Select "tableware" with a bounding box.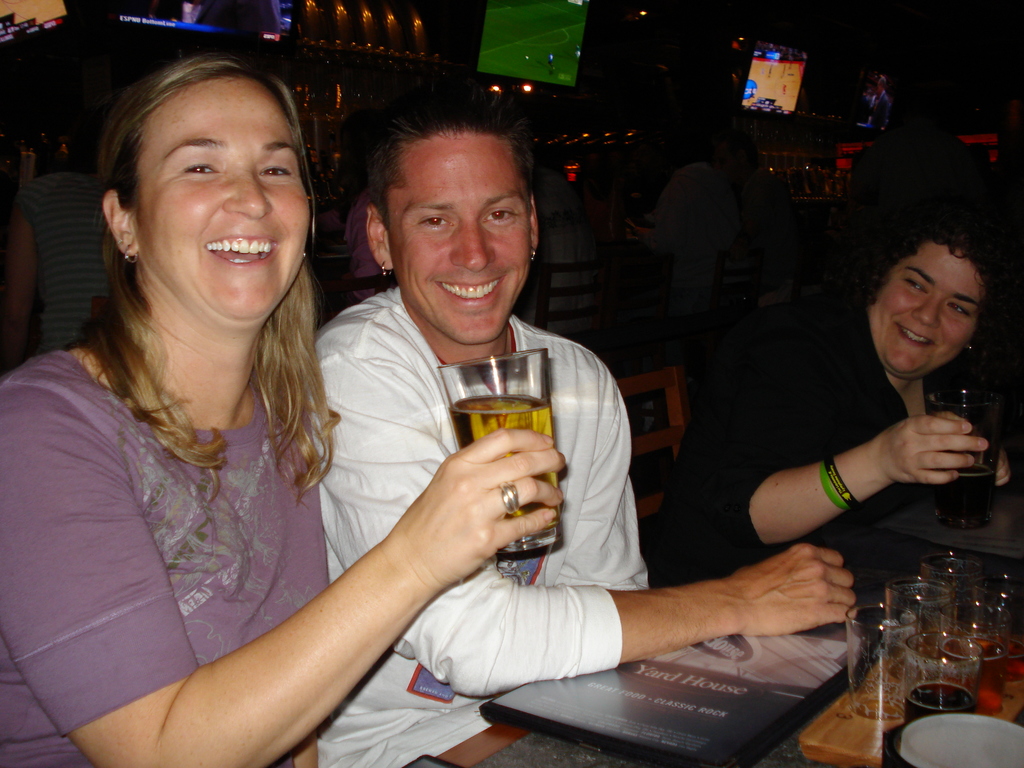
[left=434, top=347, right=561, bottom=560].
